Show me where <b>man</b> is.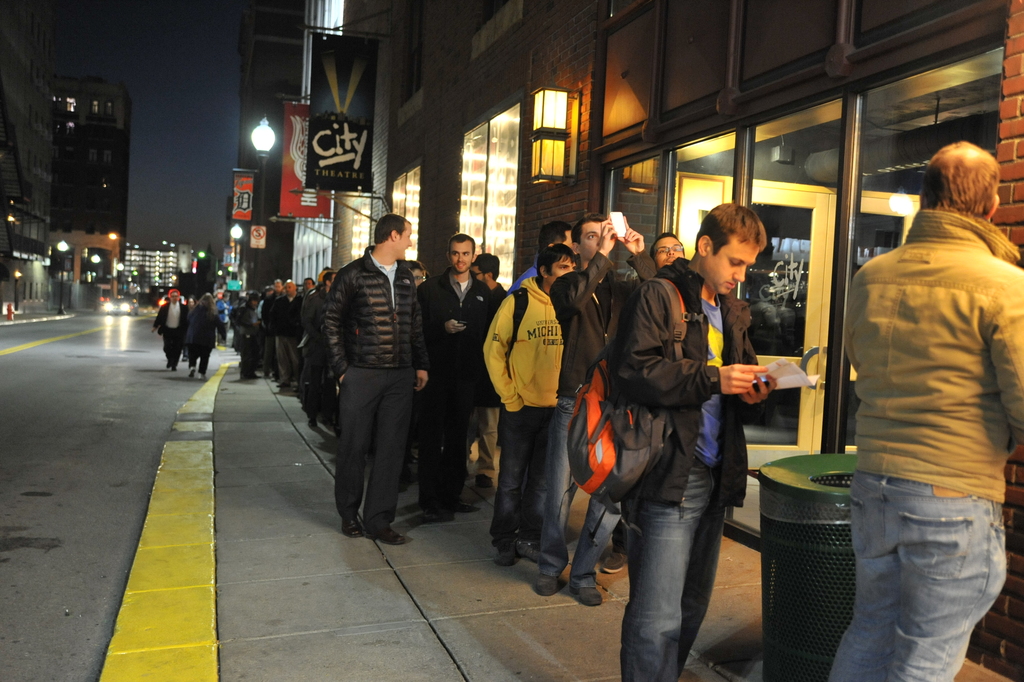
<b>man</b> is at locate(416, 234, 491, 523).
